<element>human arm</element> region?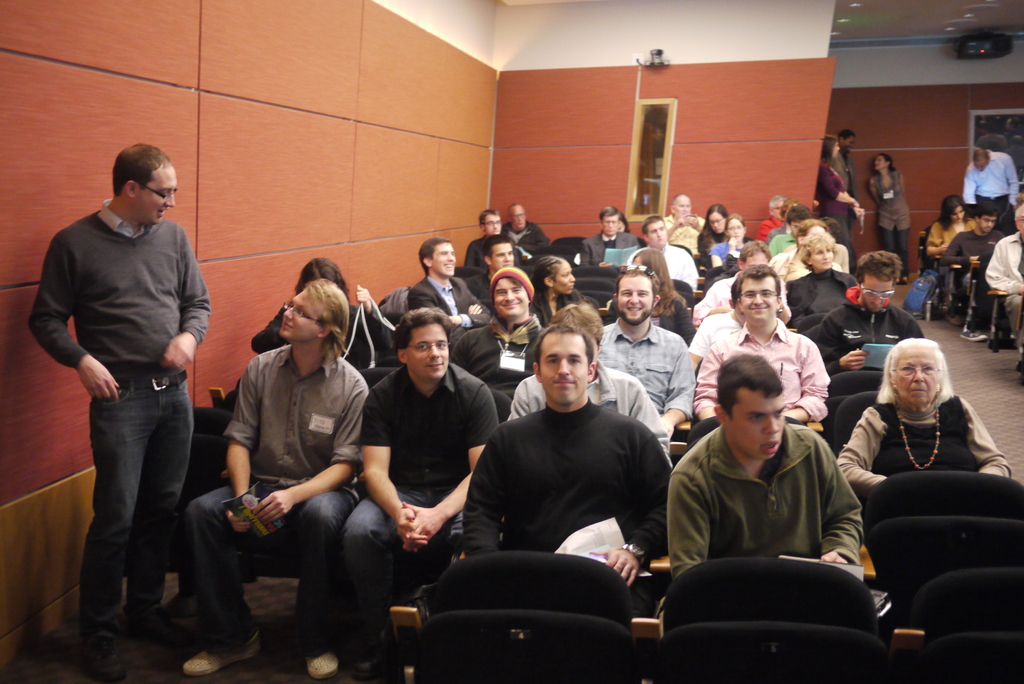
box(960, 165, 979, 202)
